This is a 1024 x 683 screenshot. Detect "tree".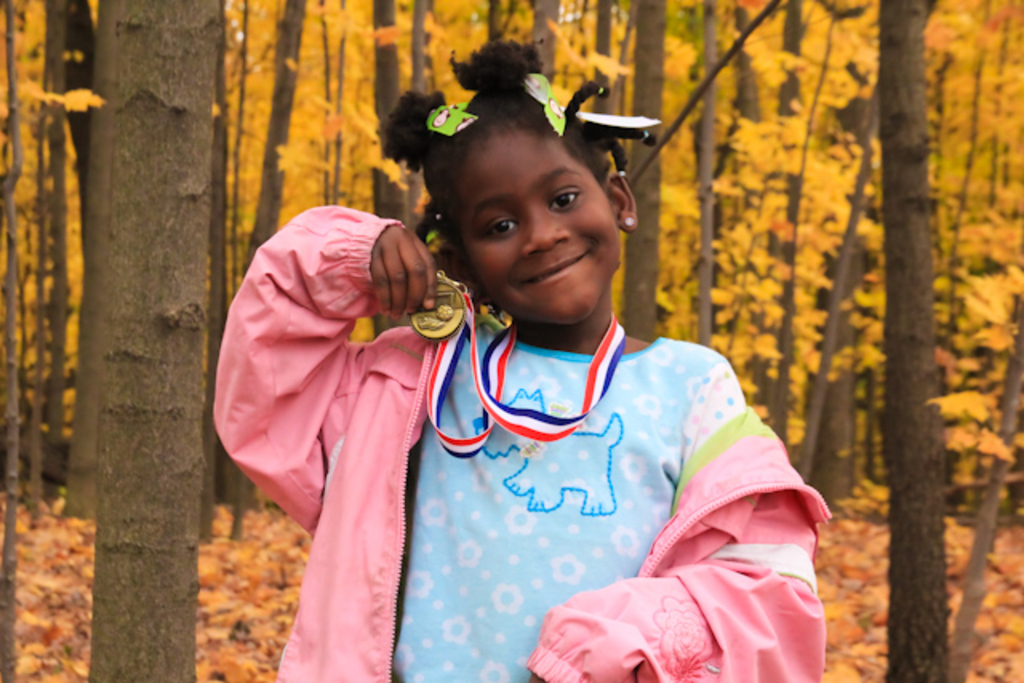
box(874, 0, 949, 681).
